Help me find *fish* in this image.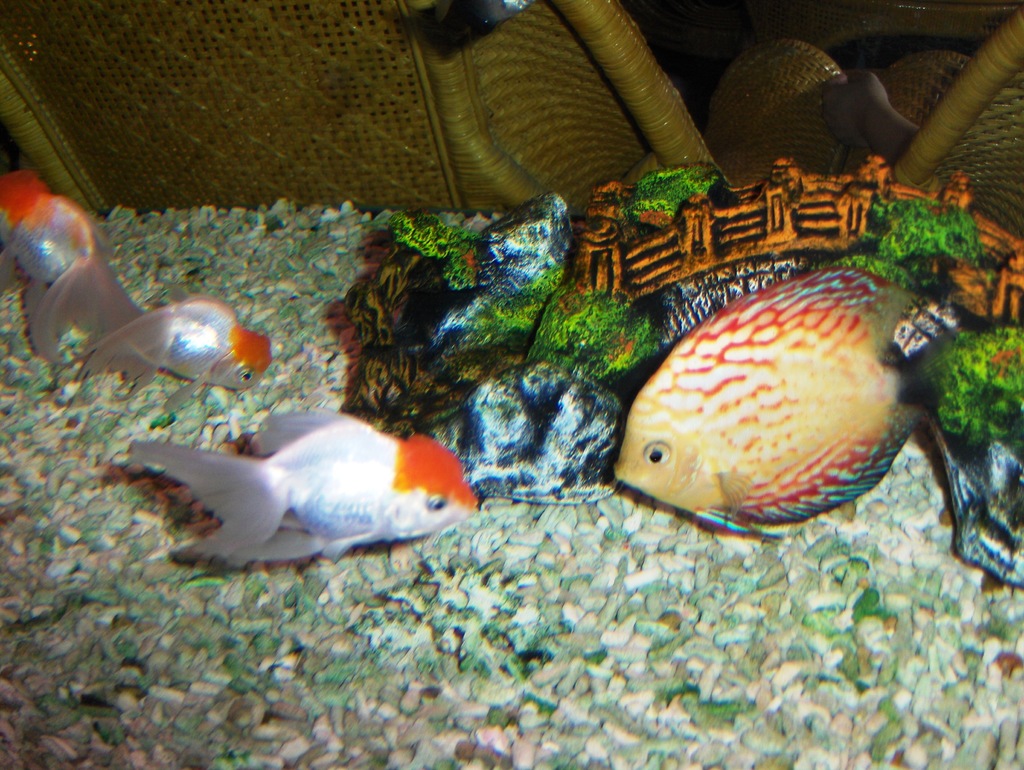
Found it: <box>0,164,144,364</box>.
